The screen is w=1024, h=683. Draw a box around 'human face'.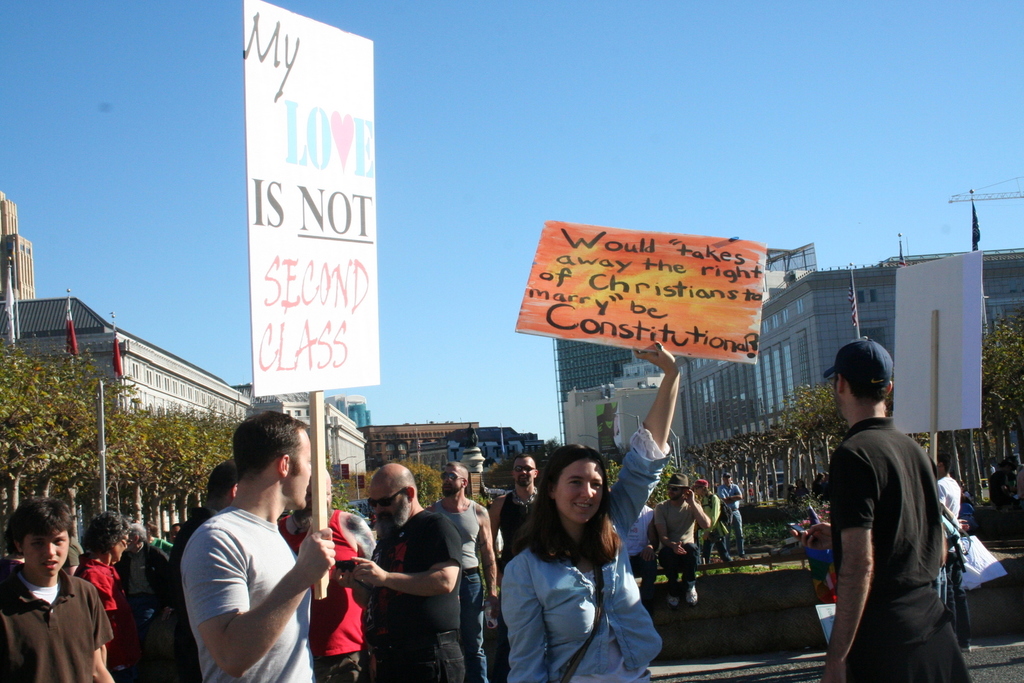
(114,534,135,565).
